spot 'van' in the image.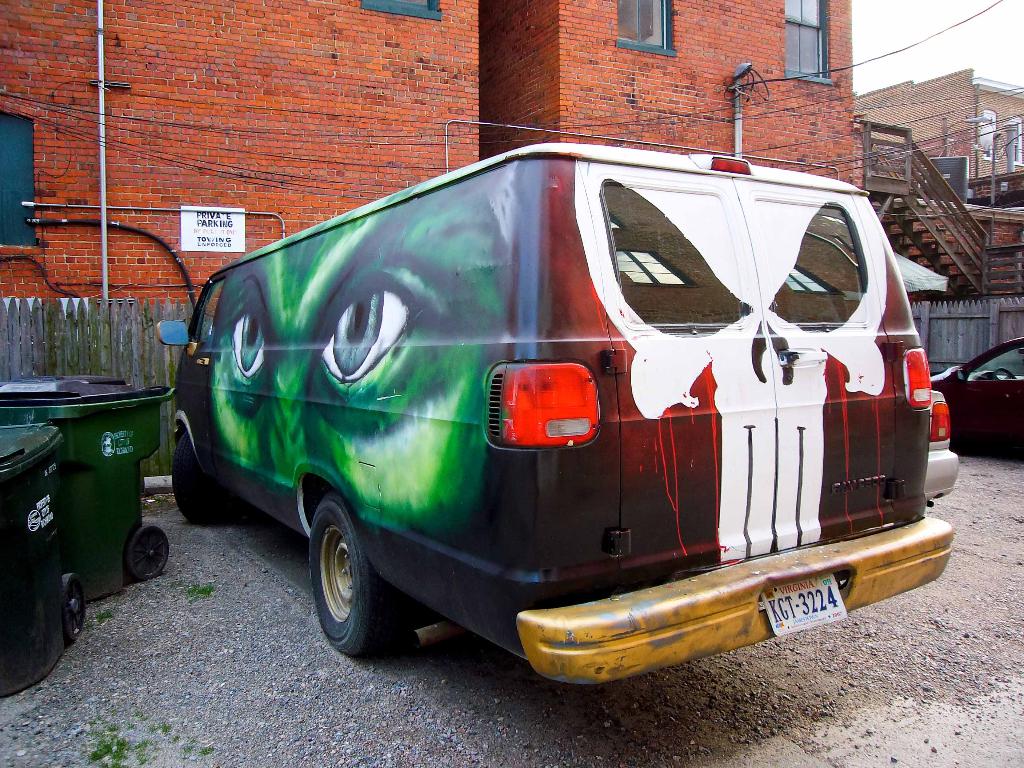
'van' found at crop(154, 141, 955, 689).
